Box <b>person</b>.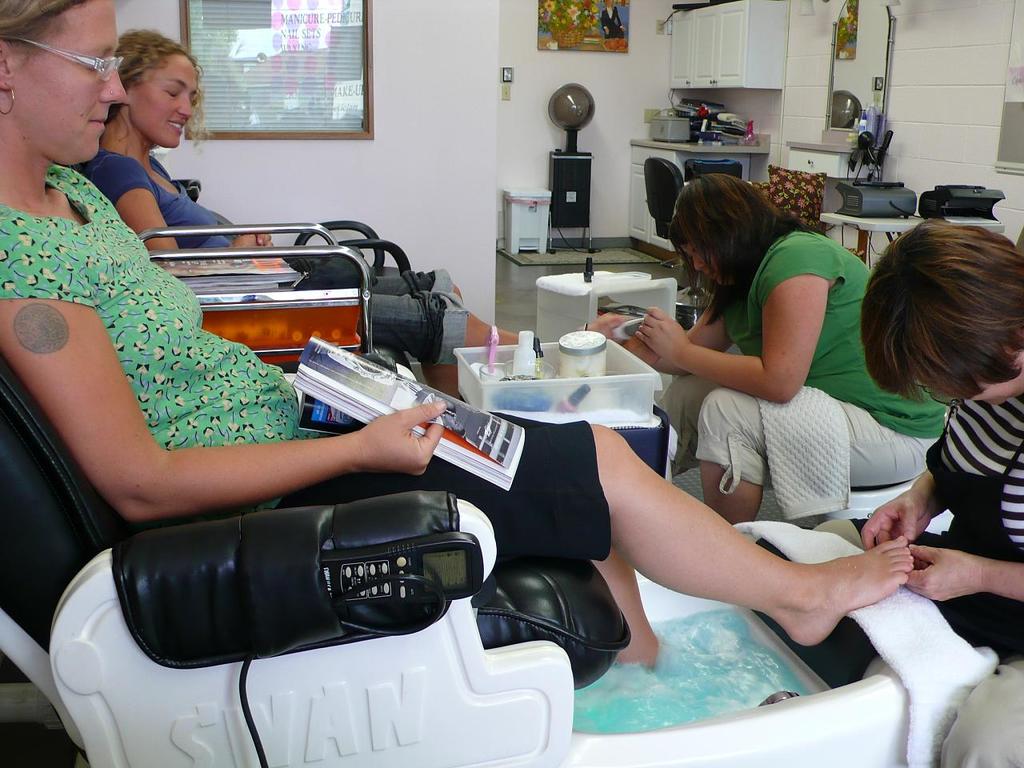
left=0, top=0, right=903, bottom=682.
